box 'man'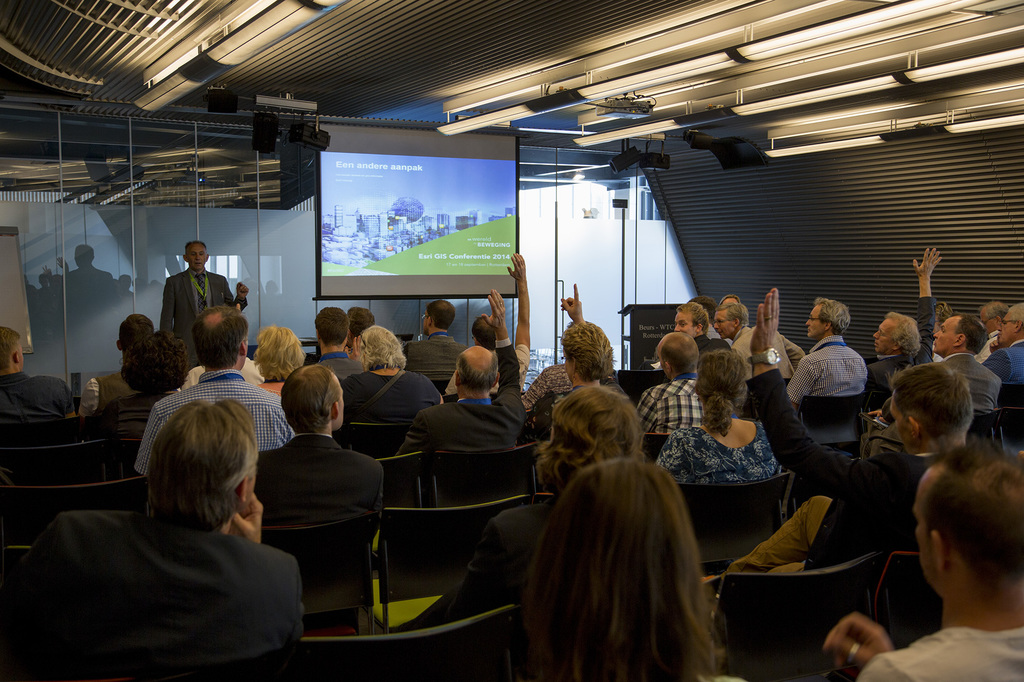
[79,313,156,420]
